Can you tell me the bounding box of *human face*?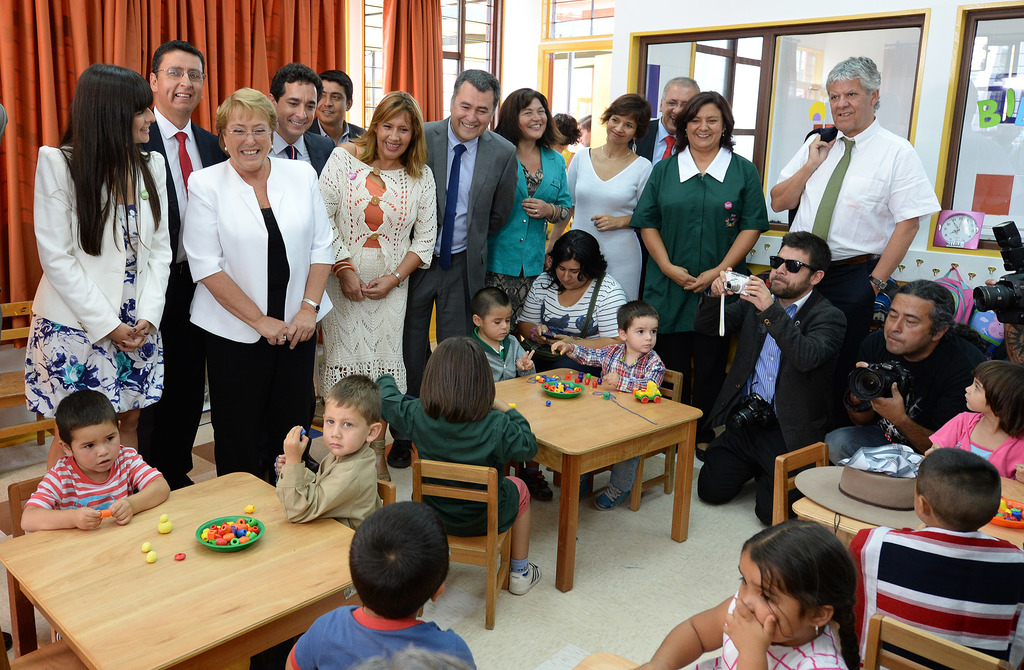
bbox=[129, 104, 156, 143].
